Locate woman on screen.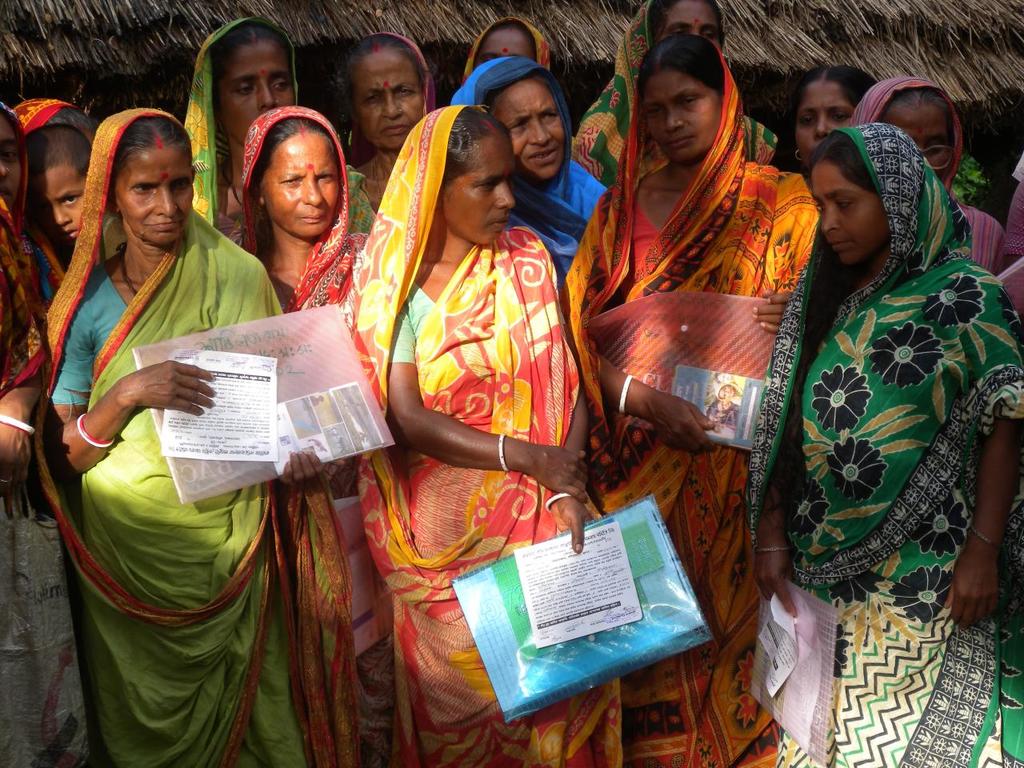
On screen at locate(794, 62, 874, 174).
